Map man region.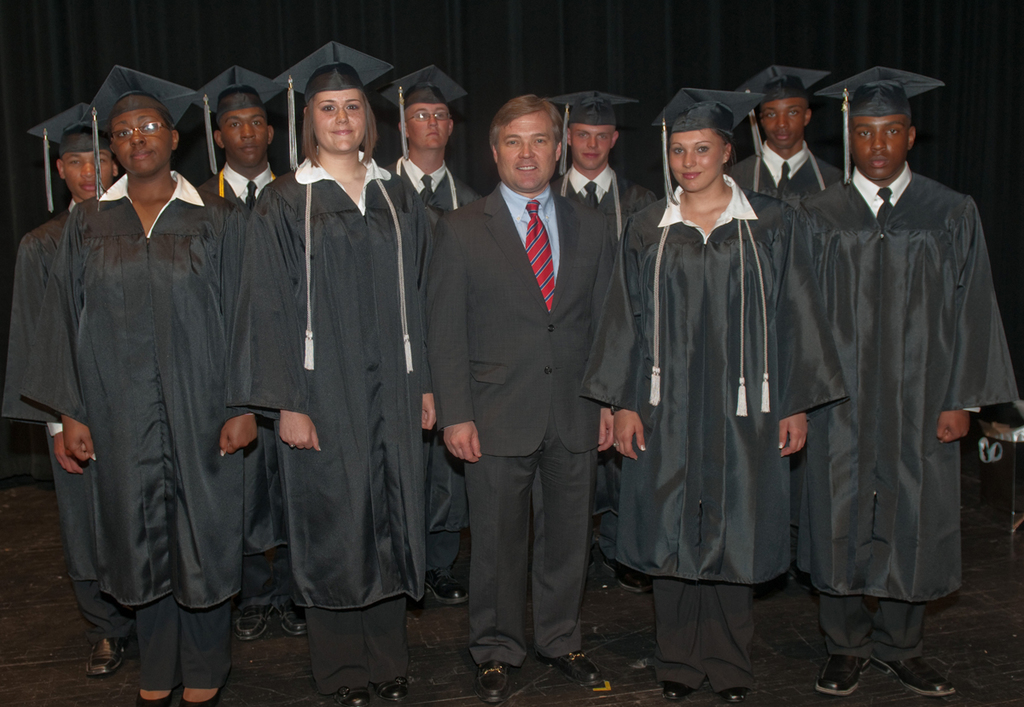
Mapped to box=[799, 67, 1020, 701].
